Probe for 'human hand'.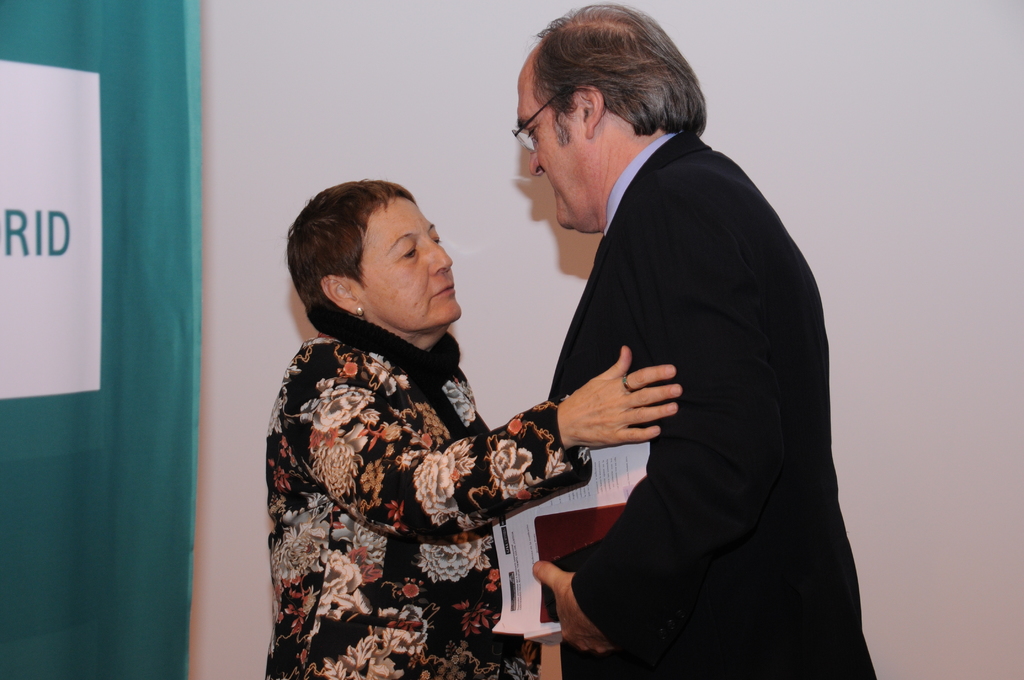
Probe result: (531, 560, 617, 658).
